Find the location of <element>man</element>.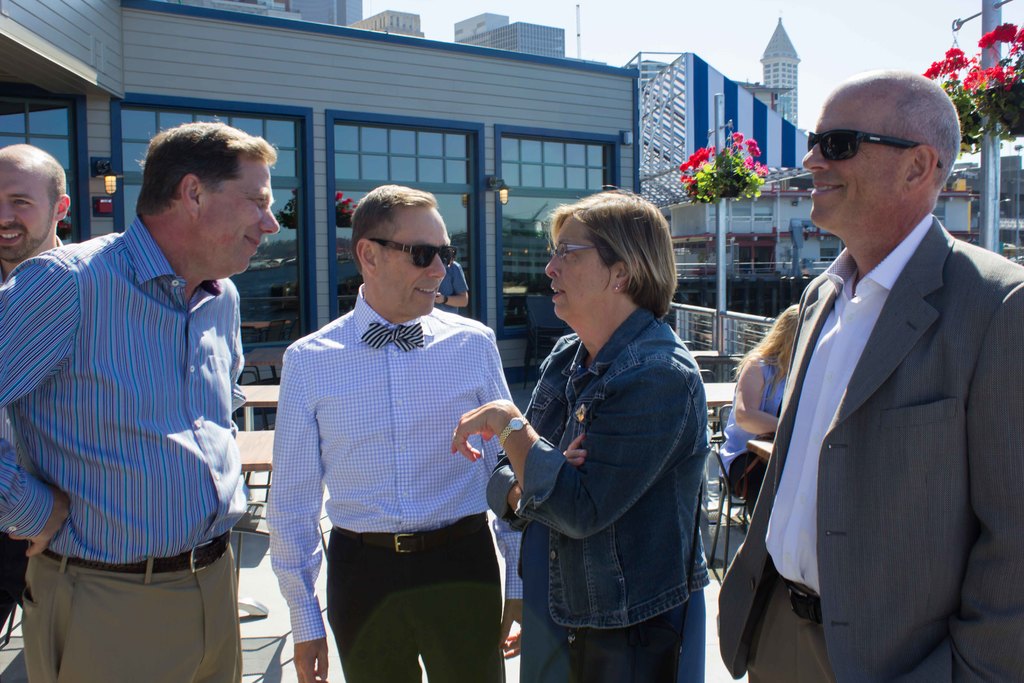
Location: l=730, t=54, r=1018, b=670.
